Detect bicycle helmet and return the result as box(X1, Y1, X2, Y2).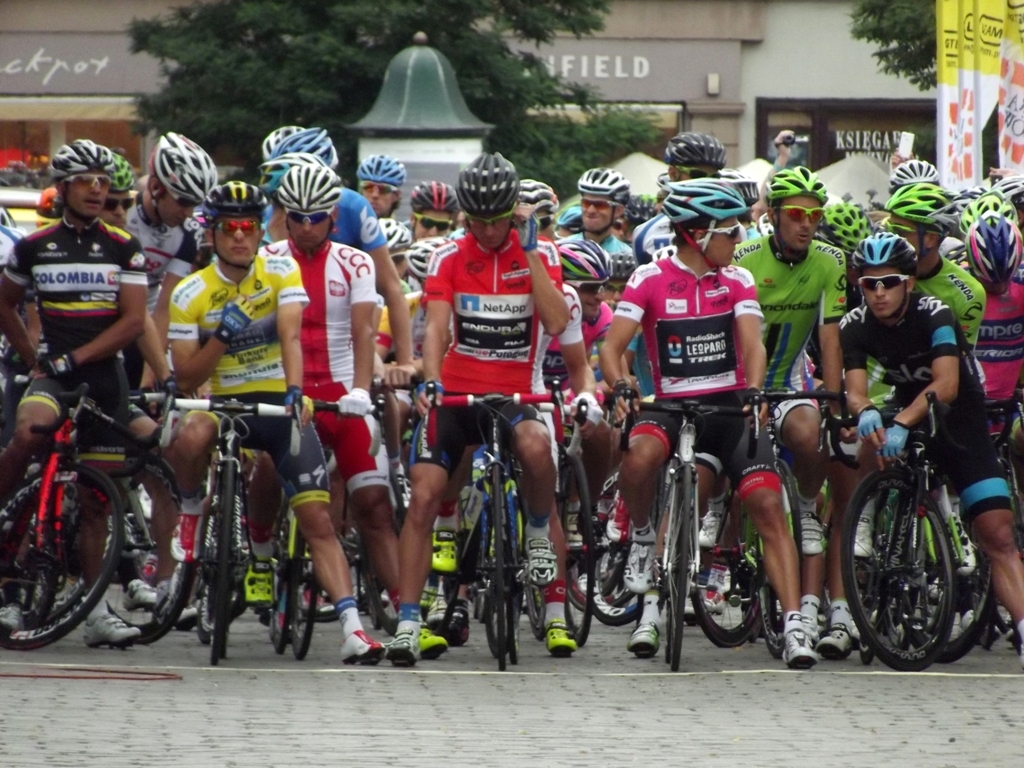
box(998, 181, 1023, 217).
